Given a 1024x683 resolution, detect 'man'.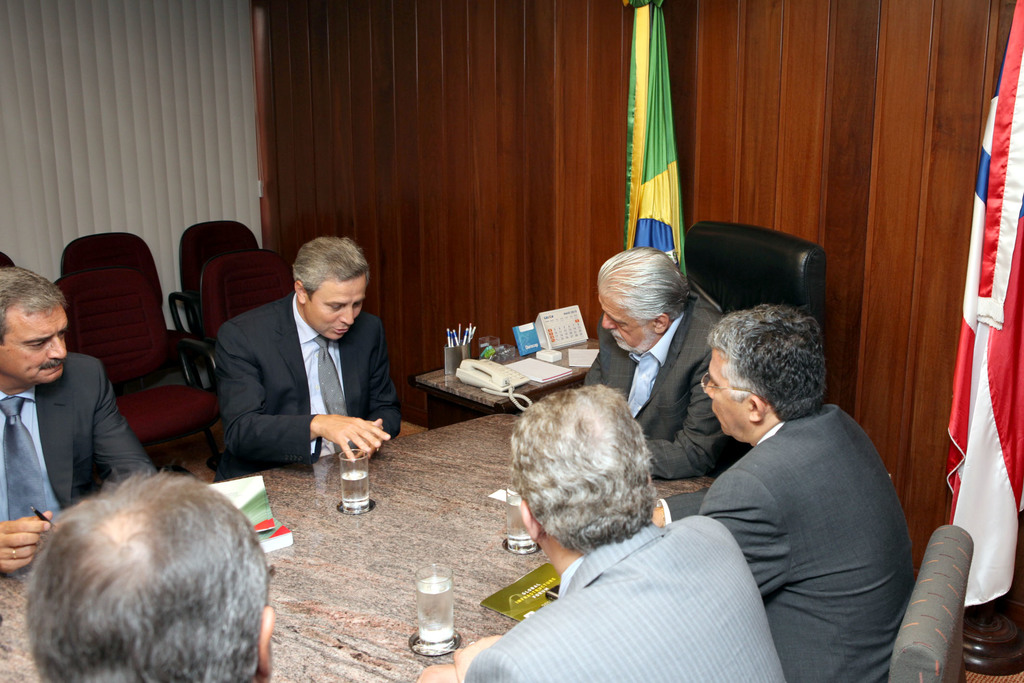
[653,287,934,667].
